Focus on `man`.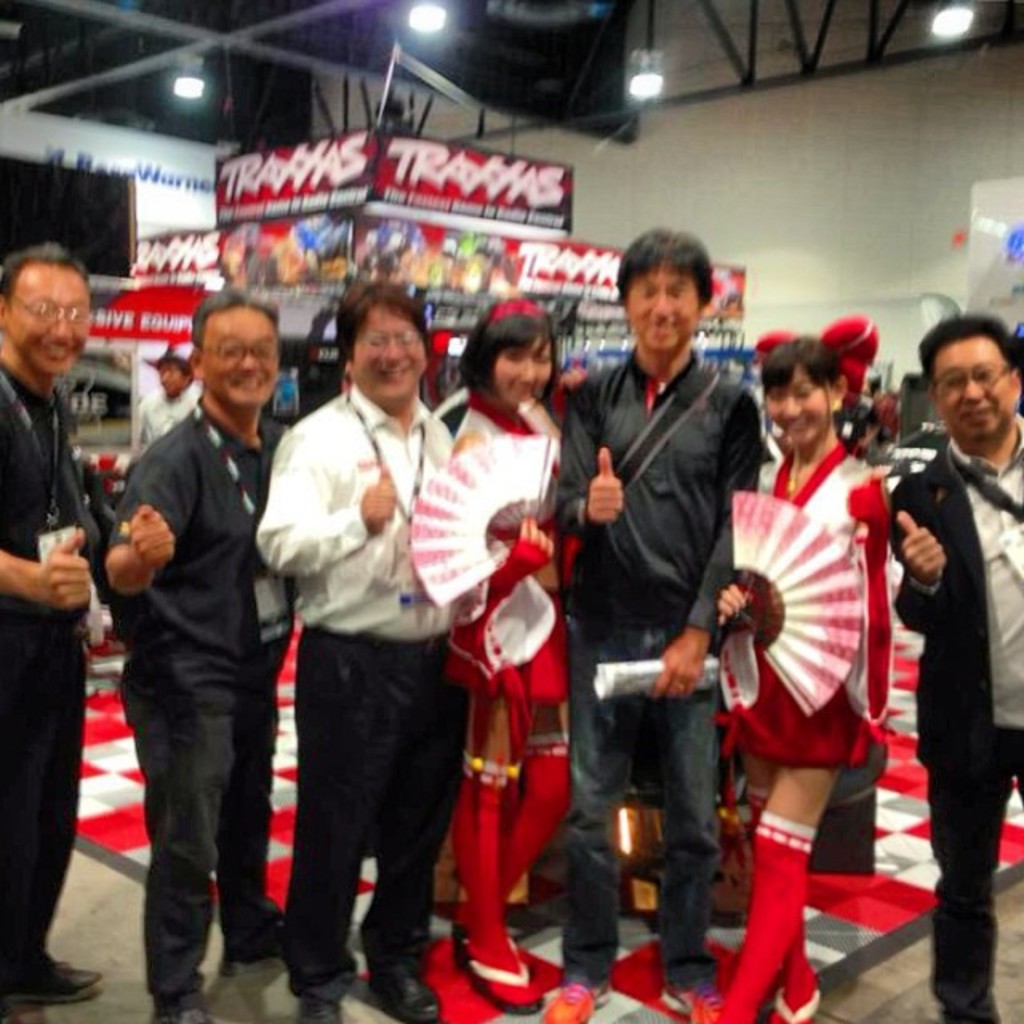
Focused at <region>246, 278, 450, 1022</region>.
